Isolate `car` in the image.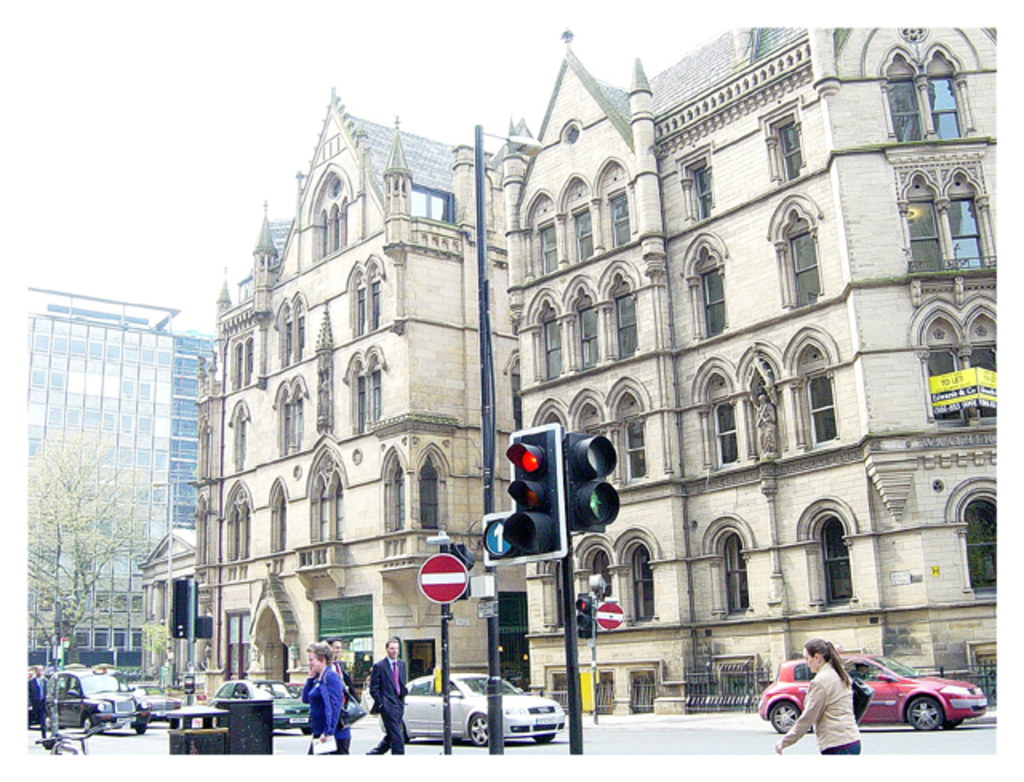
Isolated region: select_region(50, 672, 149, 728).
